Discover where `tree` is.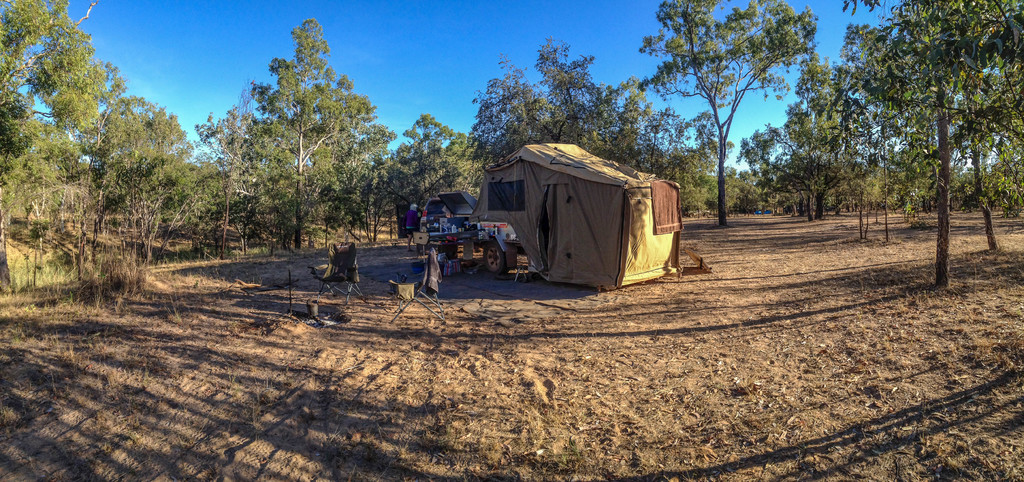
Discovered at crop(630, 0, 817, 229).
